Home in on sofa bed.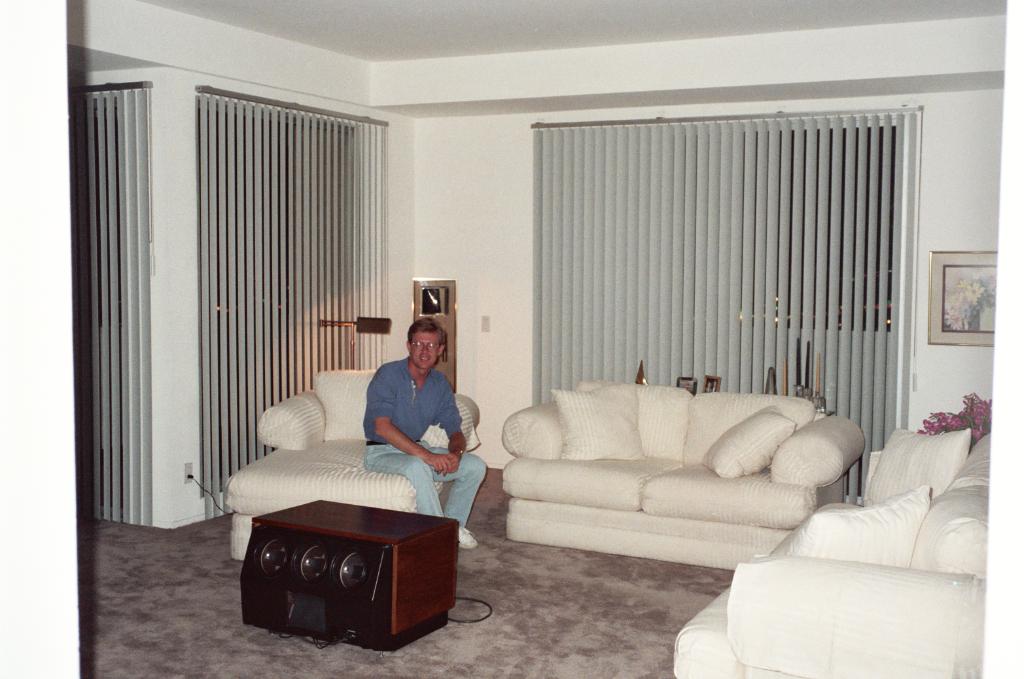
Homed in at bbox(503, 380, 860, 573).
